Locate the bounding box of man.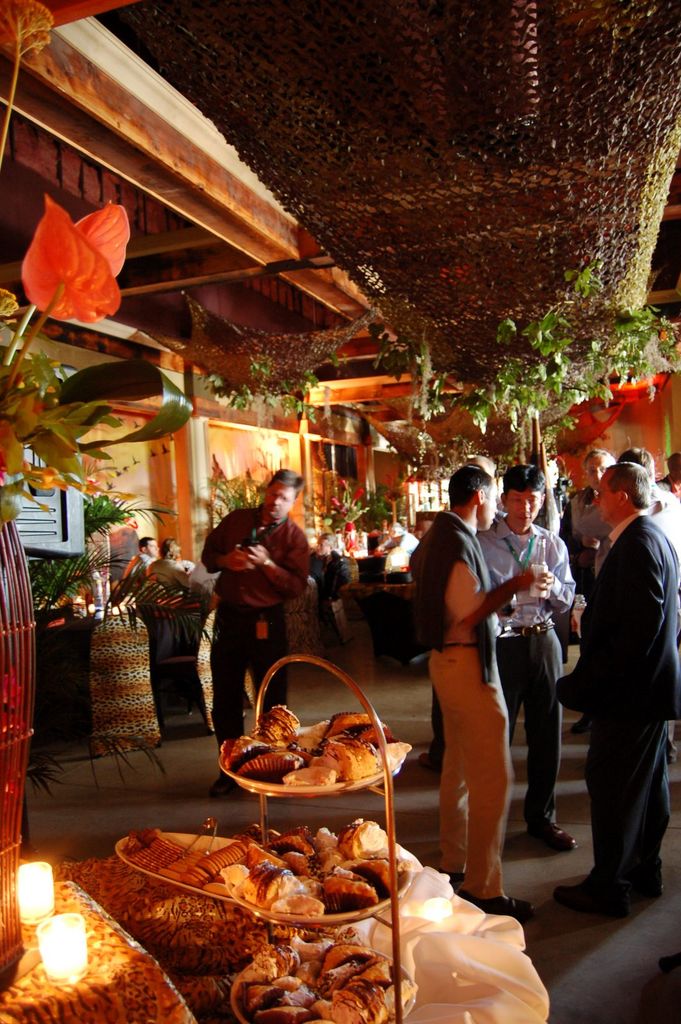
Bounding box: 123/534/156/585.
